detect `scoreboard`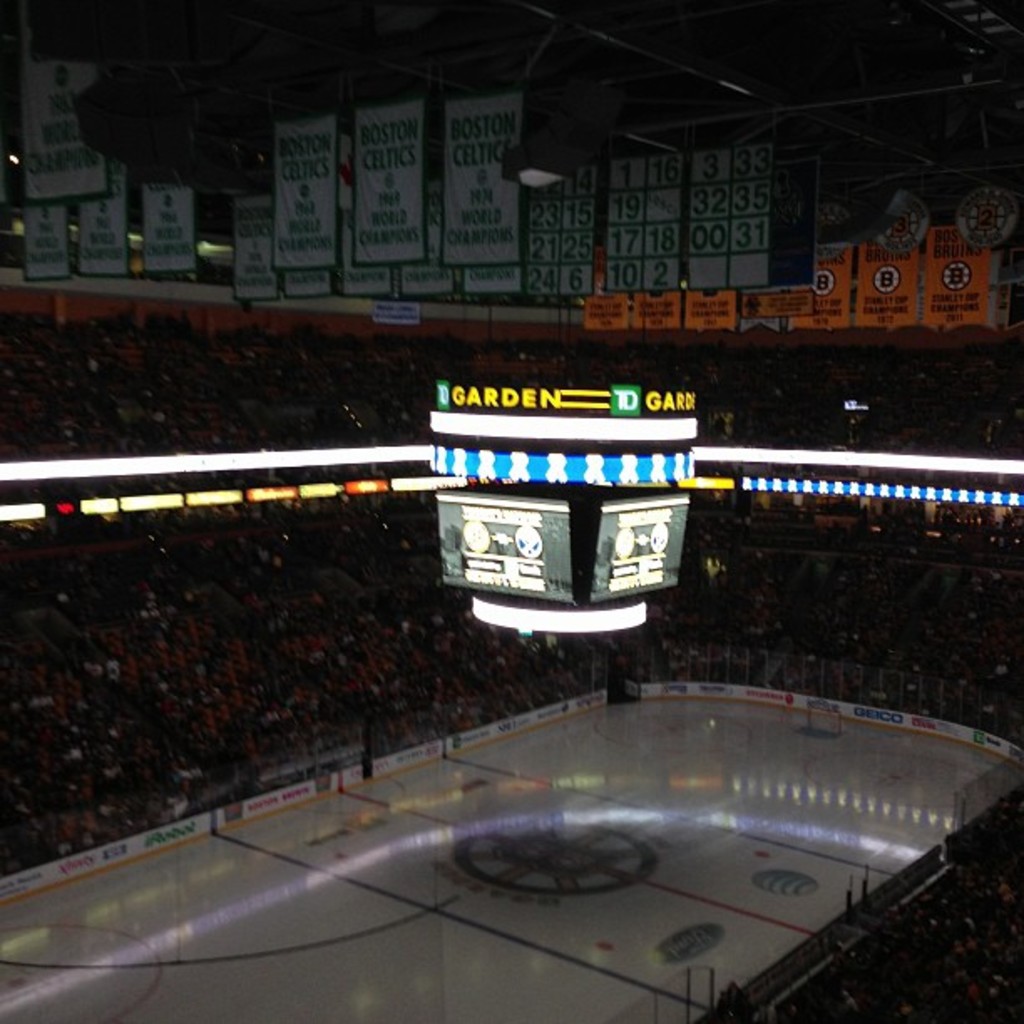
[x1=427, y1=484, x2=696, y2=602]
